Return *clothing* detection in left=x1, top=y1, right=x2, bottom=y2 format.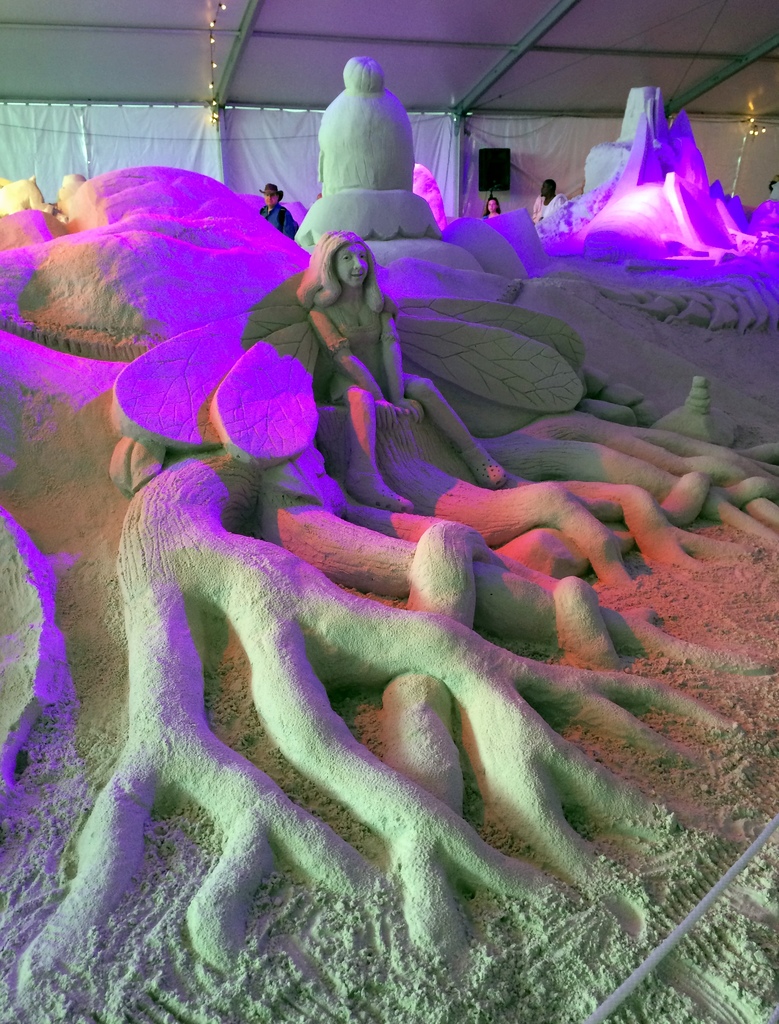
left=265, top=203, right=298, bottom=236.
